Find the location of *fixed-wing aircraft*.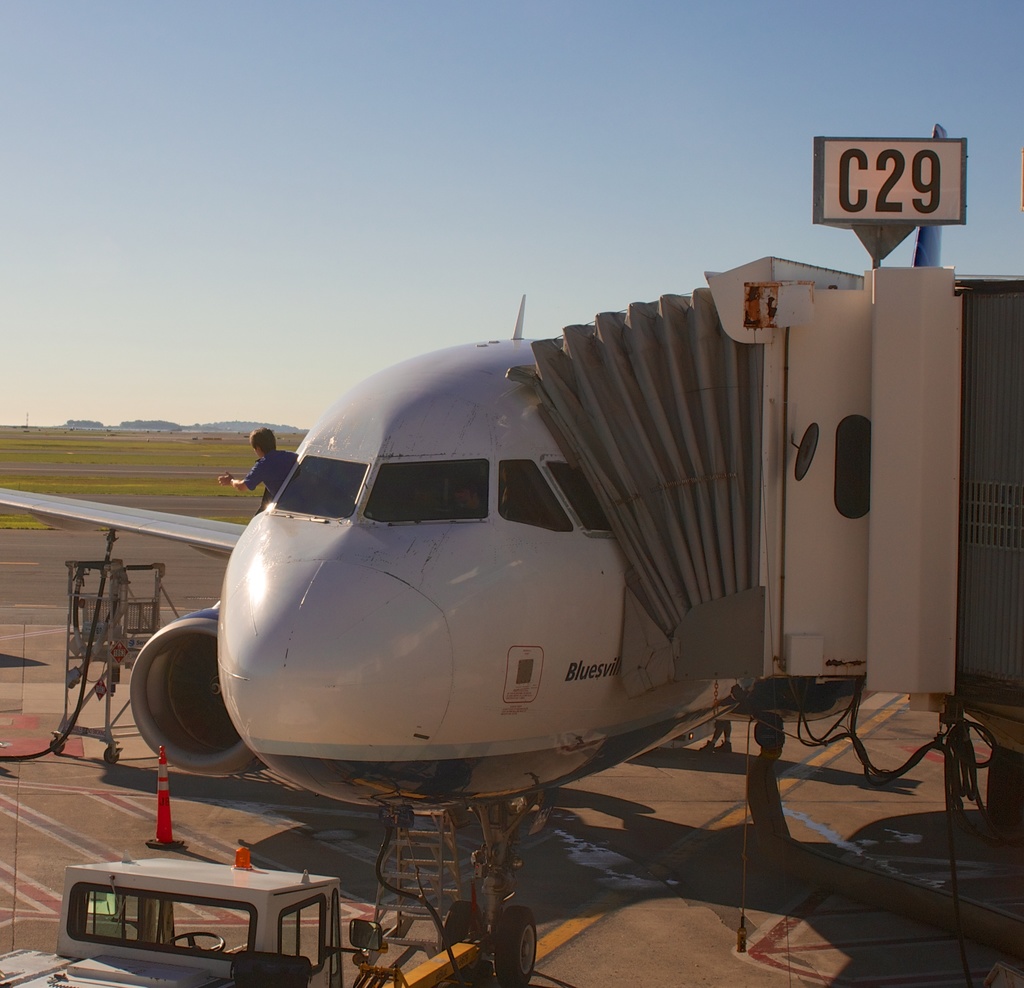
Location: <box>0,297,792,984</box>.
